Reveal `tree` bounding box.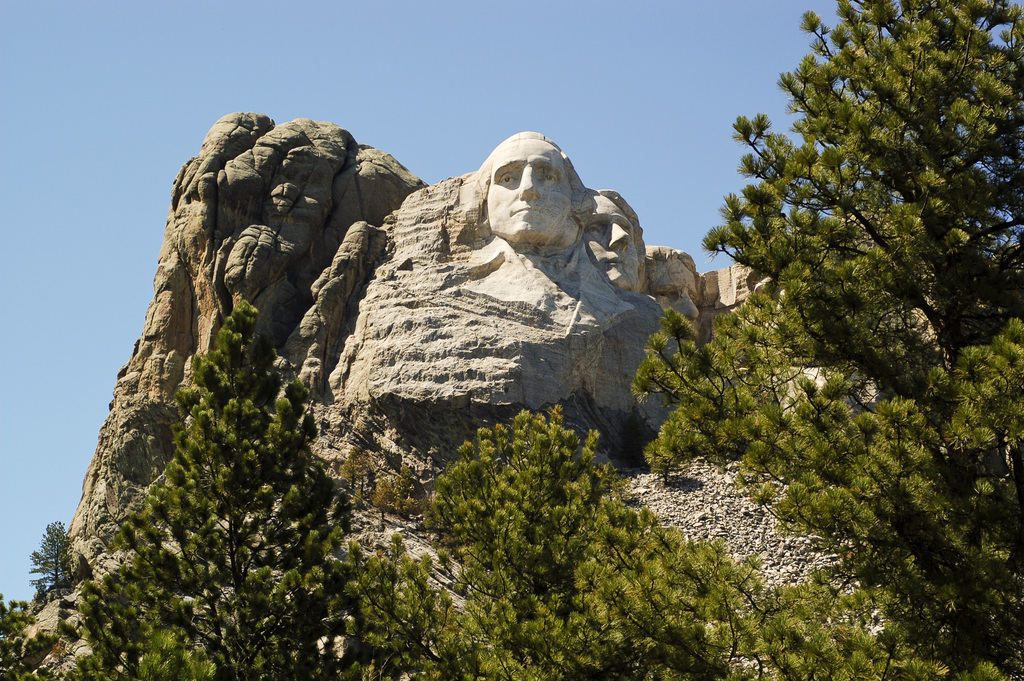
Revealed: <bbox>76, 302, 423, 680</bbox>.
